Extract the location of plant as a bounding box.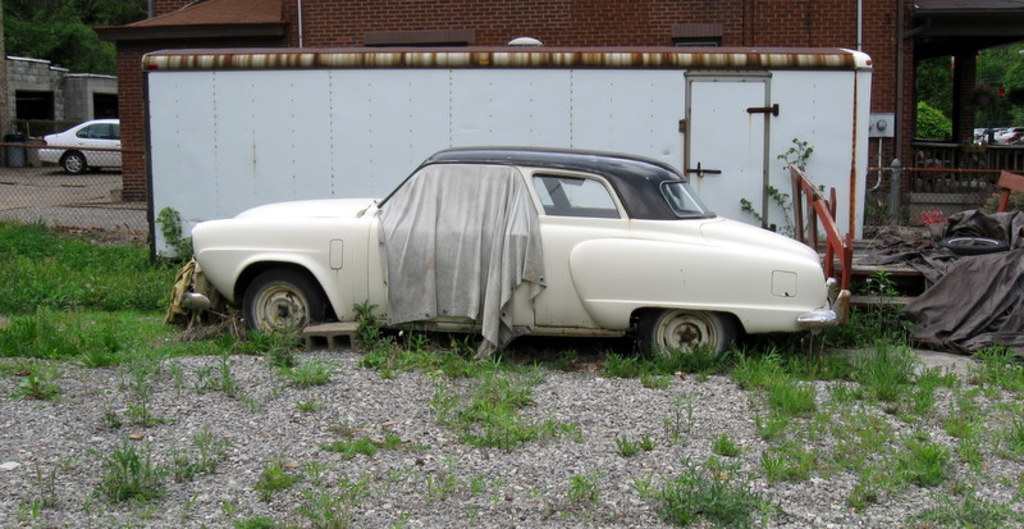
{"x1": 328, "y1": 428, "x2": 396, "y2": 457}.
